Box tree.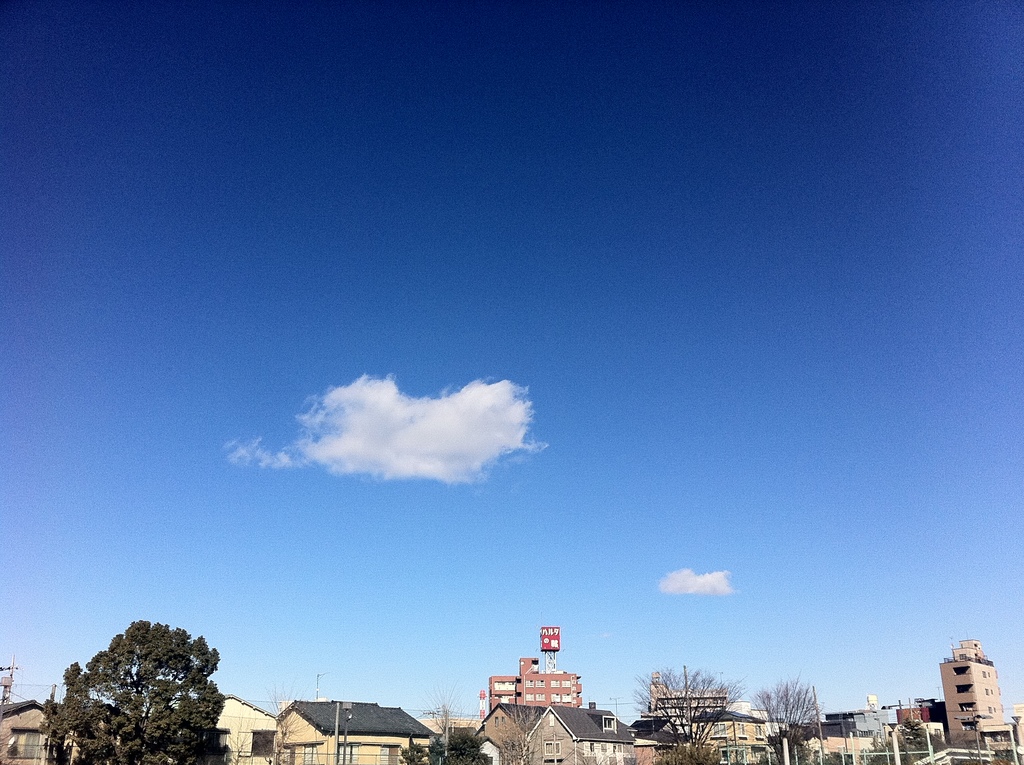
(left=417, top=680, right=469, bottom=757).
